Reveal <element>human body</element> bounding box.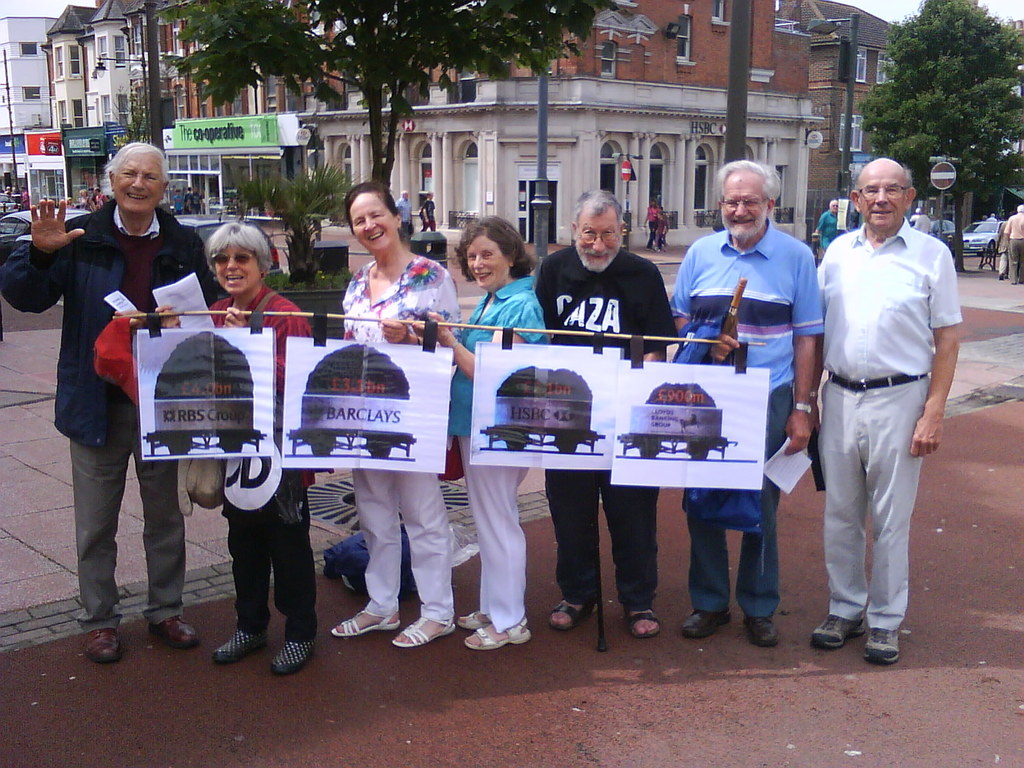
Revealed: bbox=(535, 189, 677, 624).
